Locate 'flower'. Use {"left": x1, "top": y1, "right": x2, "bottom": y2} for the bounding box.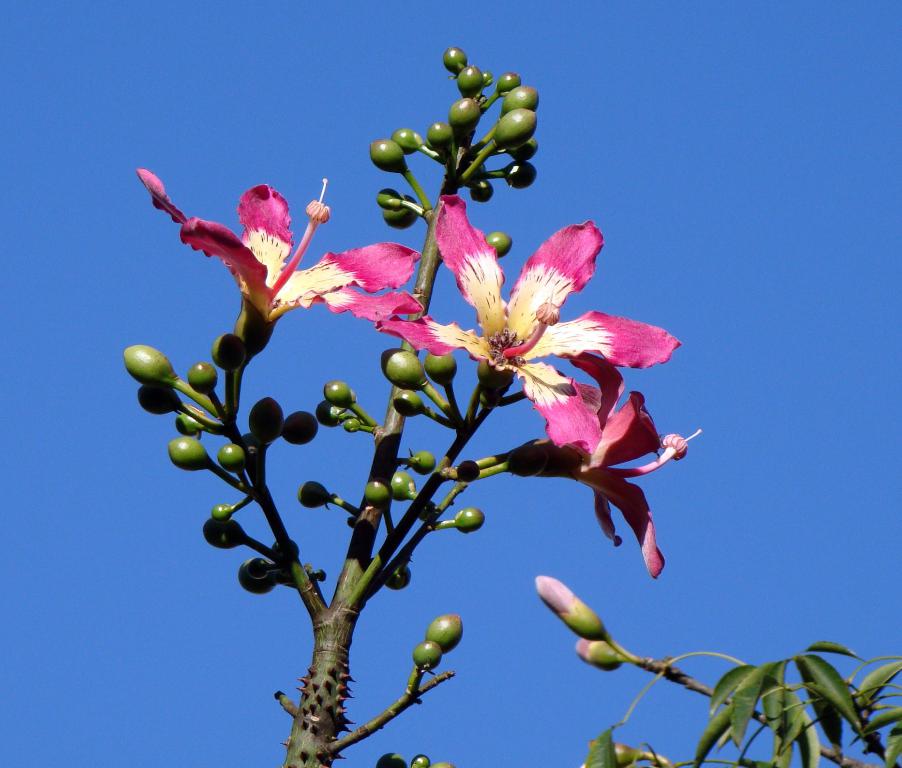
{"left": 372, "top": 194, "right": 685, "bottom": 410}.
